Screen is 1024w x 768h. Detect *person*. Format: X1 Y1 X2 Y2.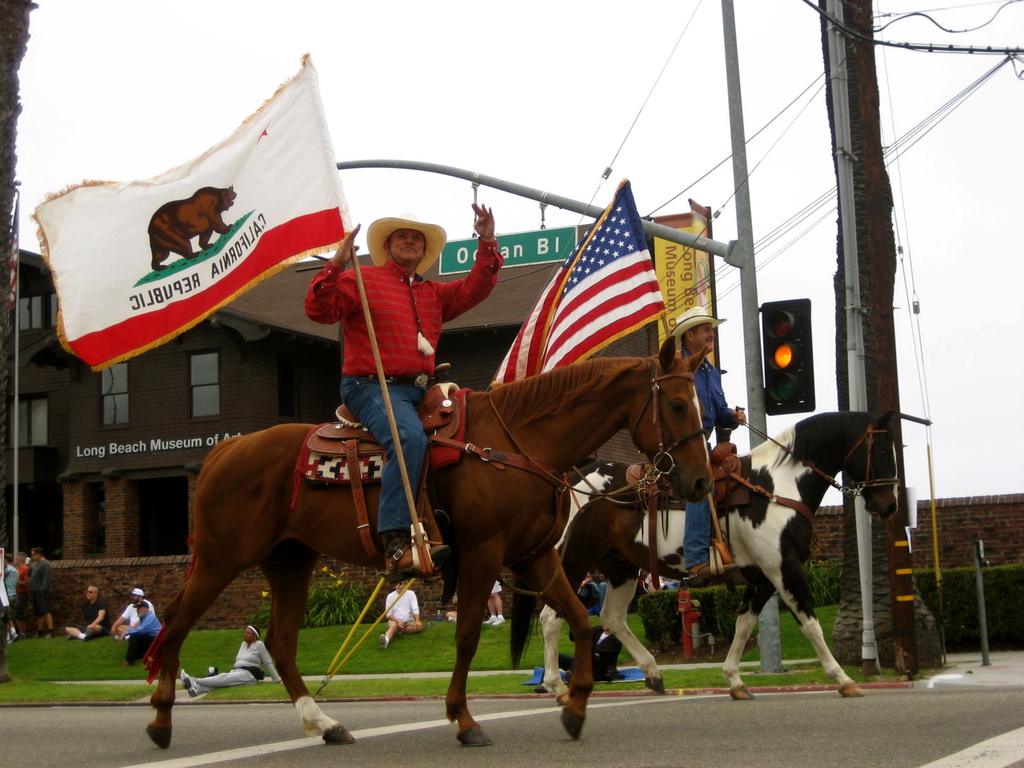
305 205 498 566.
